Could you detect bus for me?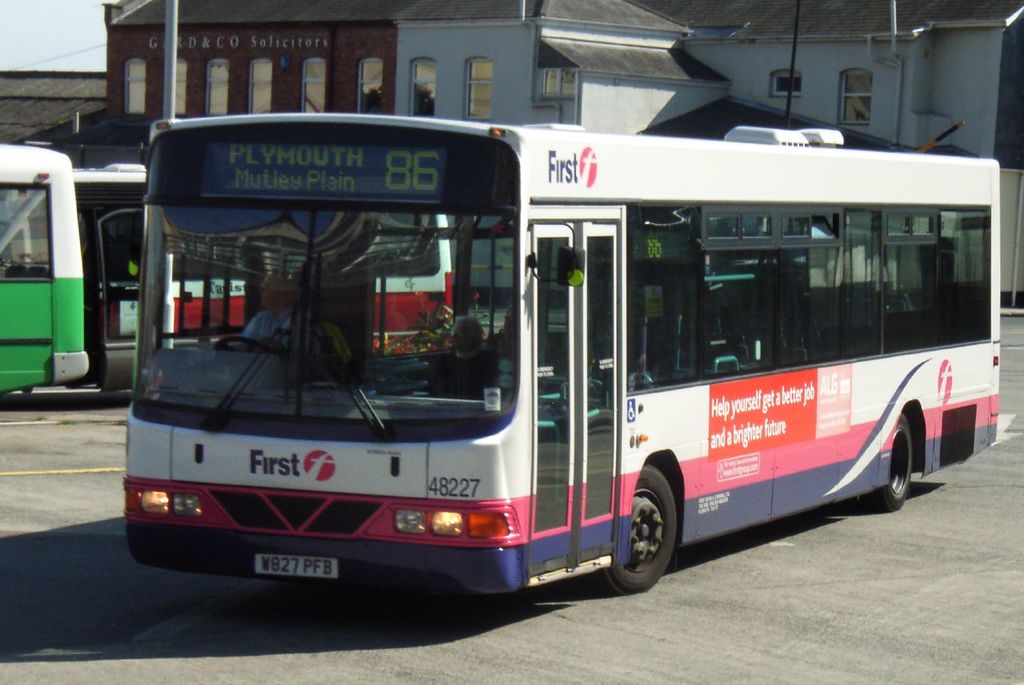
Detection result: 69 158 454 393.
